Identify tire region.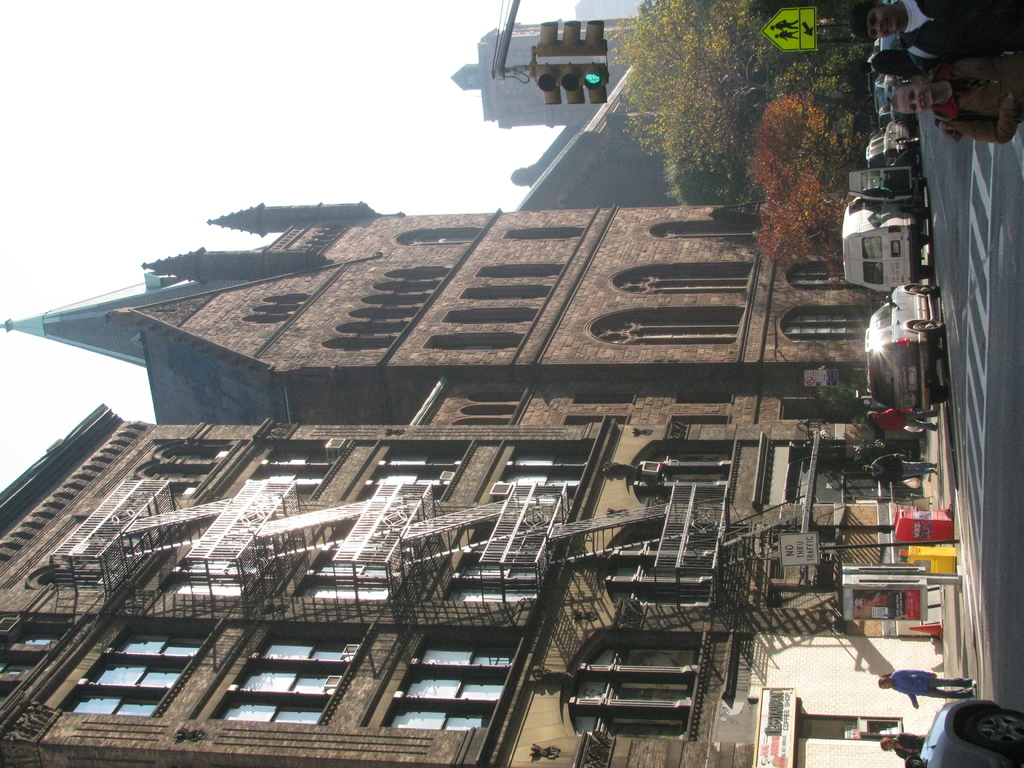
Region: [961,712,1023,757].
